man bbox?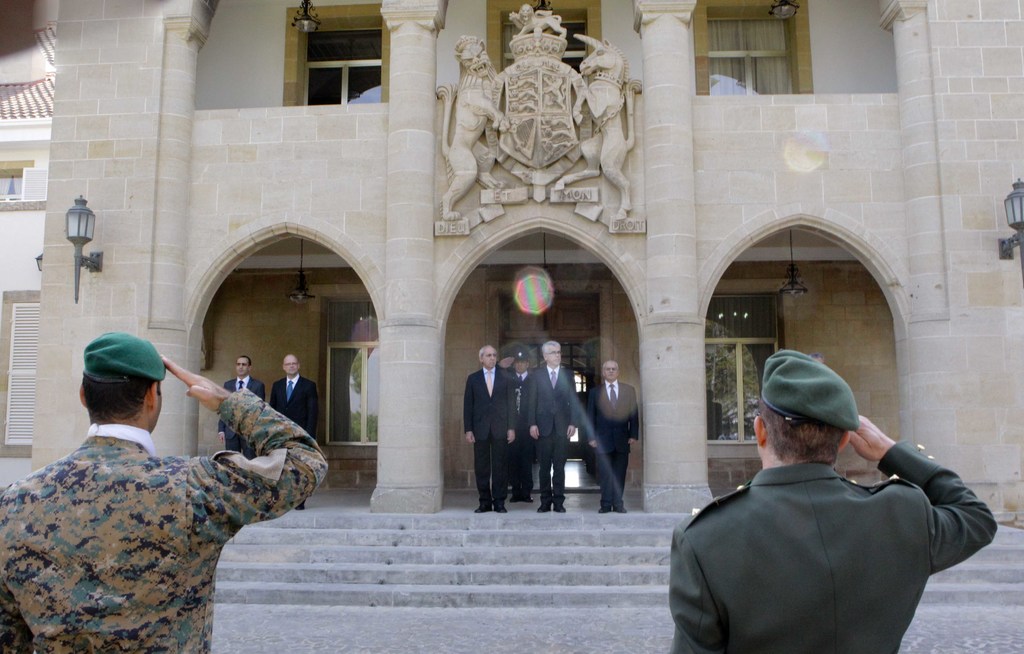
(left=0, top=325, right=330, bottom=653)
